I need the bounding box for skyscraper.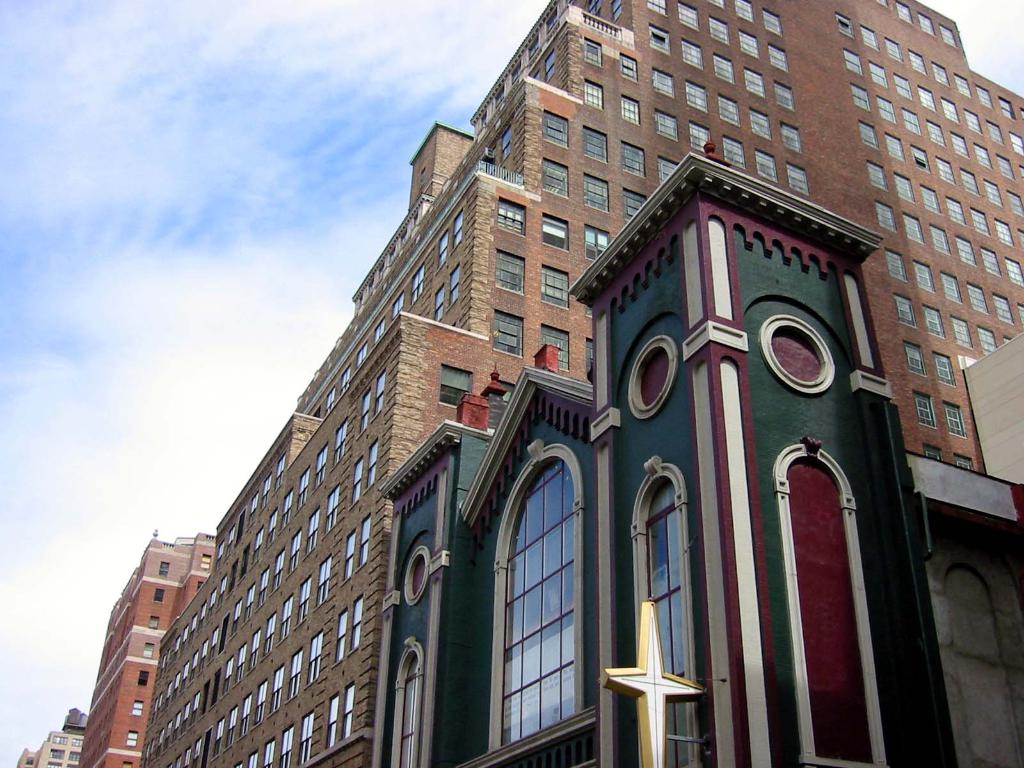
Here it is: left=14, top=708, right=90, bottom=767.
